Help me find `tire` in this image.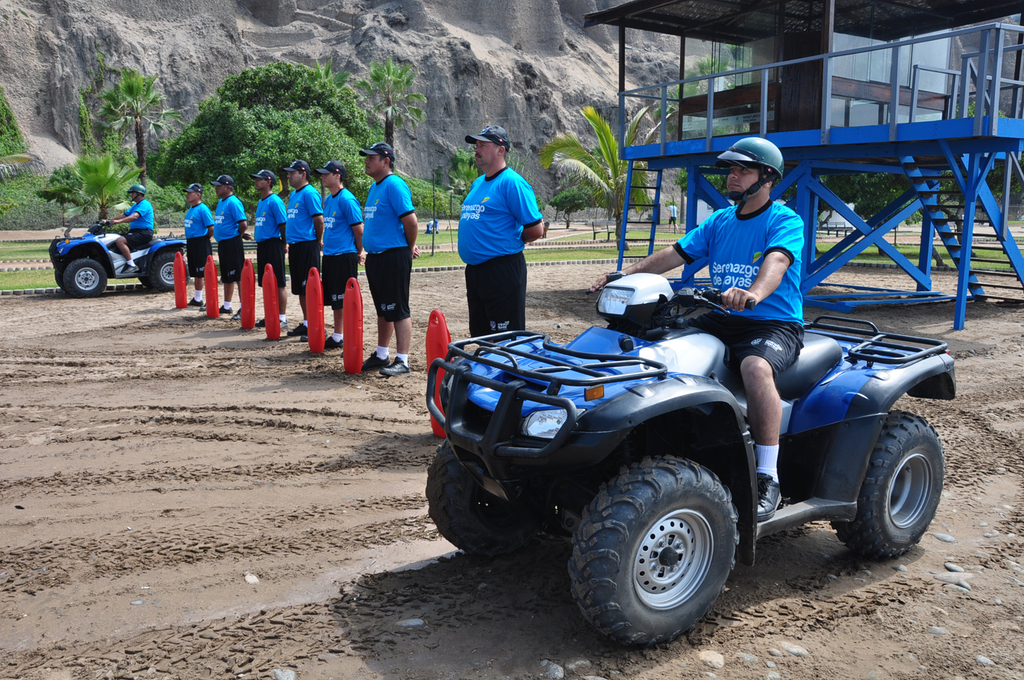
Found it: [421, 441, 562, 562].
